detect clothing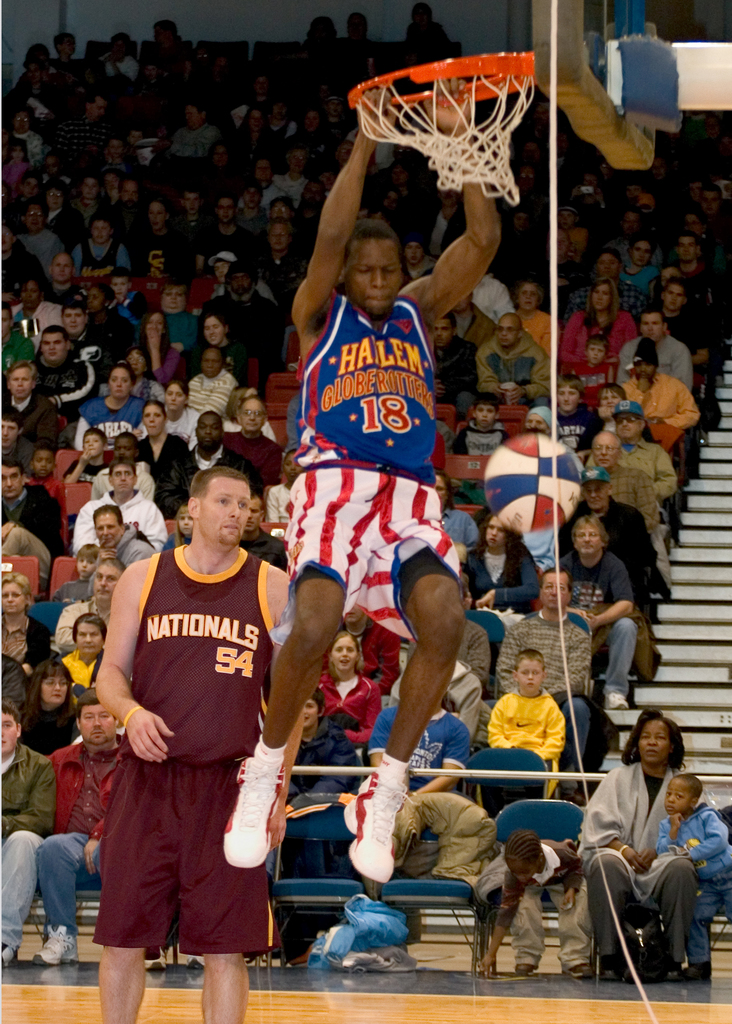
(x1=94, y1=554, x2=297, y2=955)
